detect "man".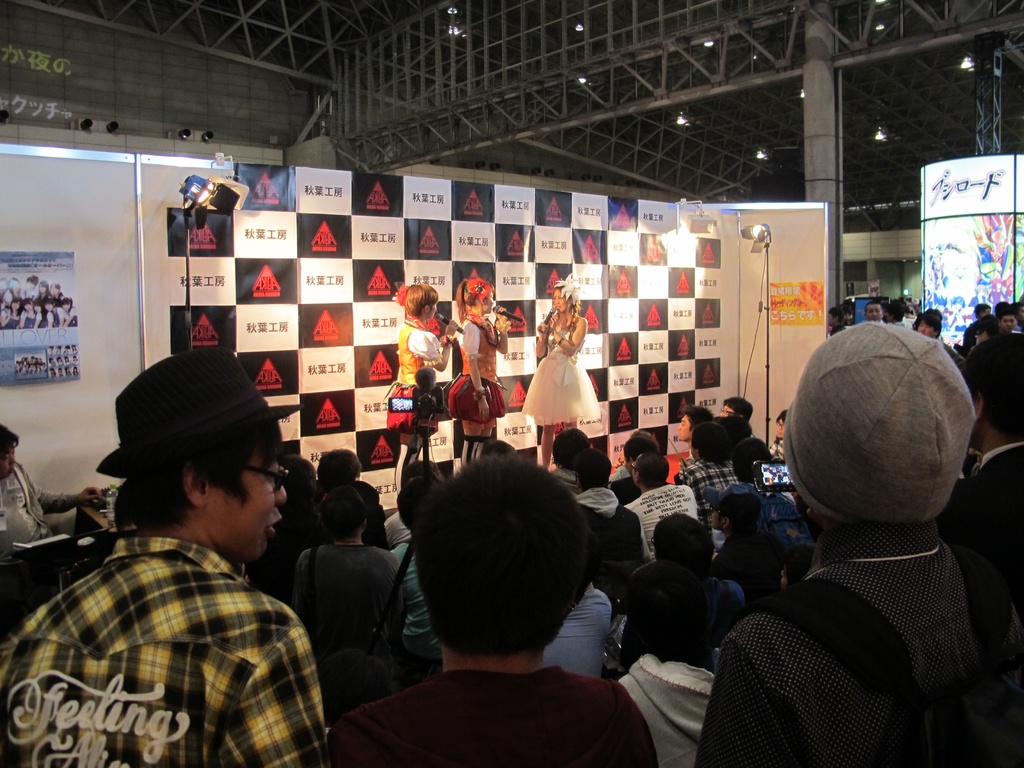
Detected at BBox(674, 422, 743, 544).
